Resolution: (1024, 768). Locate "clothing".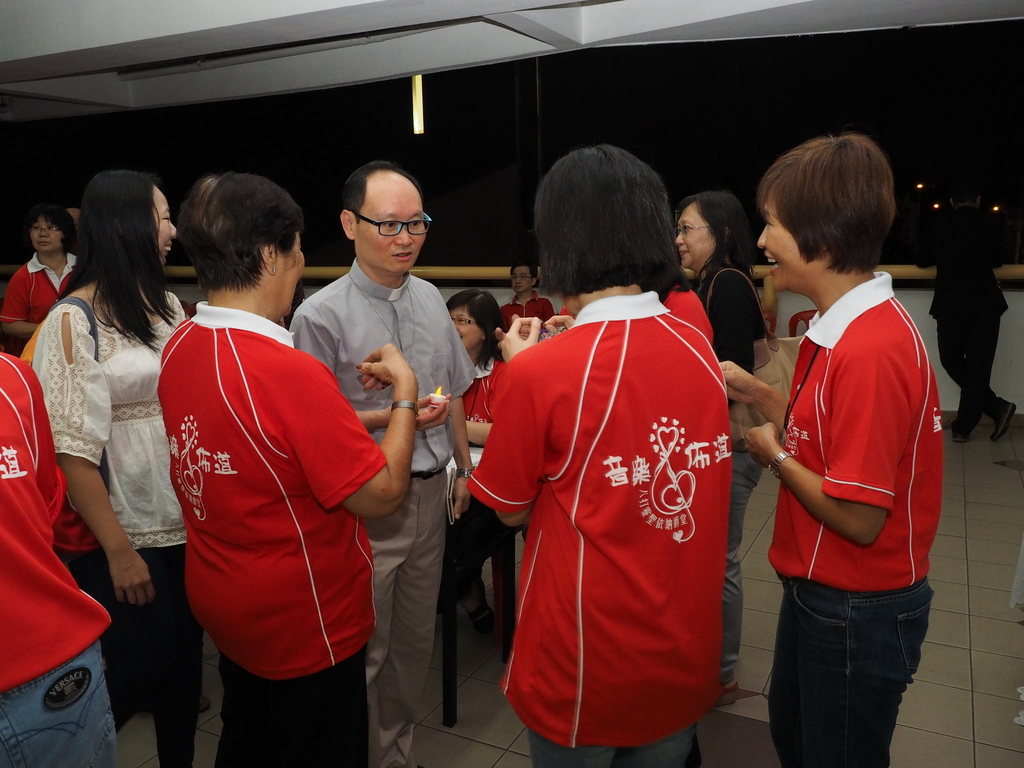
x1=0 y1=345 x2=116 y2=767.
